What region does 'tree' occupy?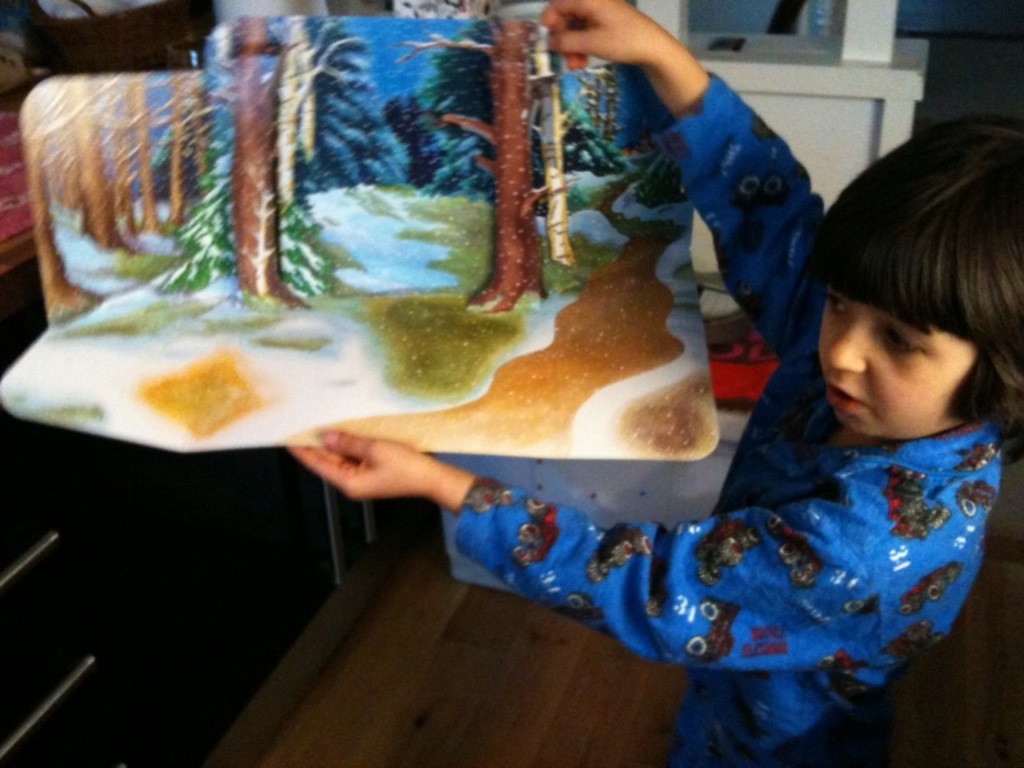
(422,138,503,205).
